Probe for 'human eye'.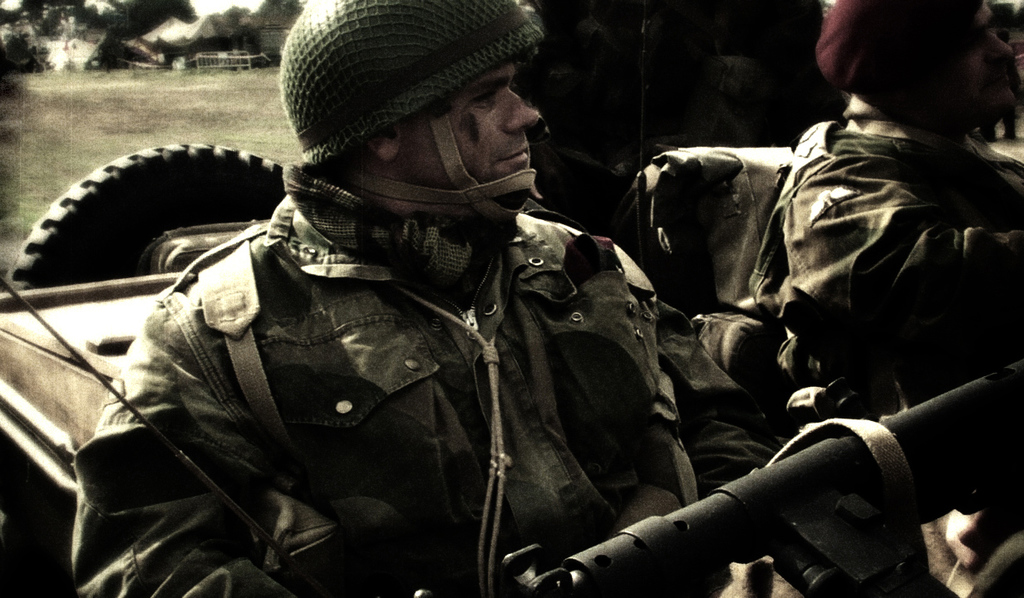
Probe result: 473 88 503 110.
